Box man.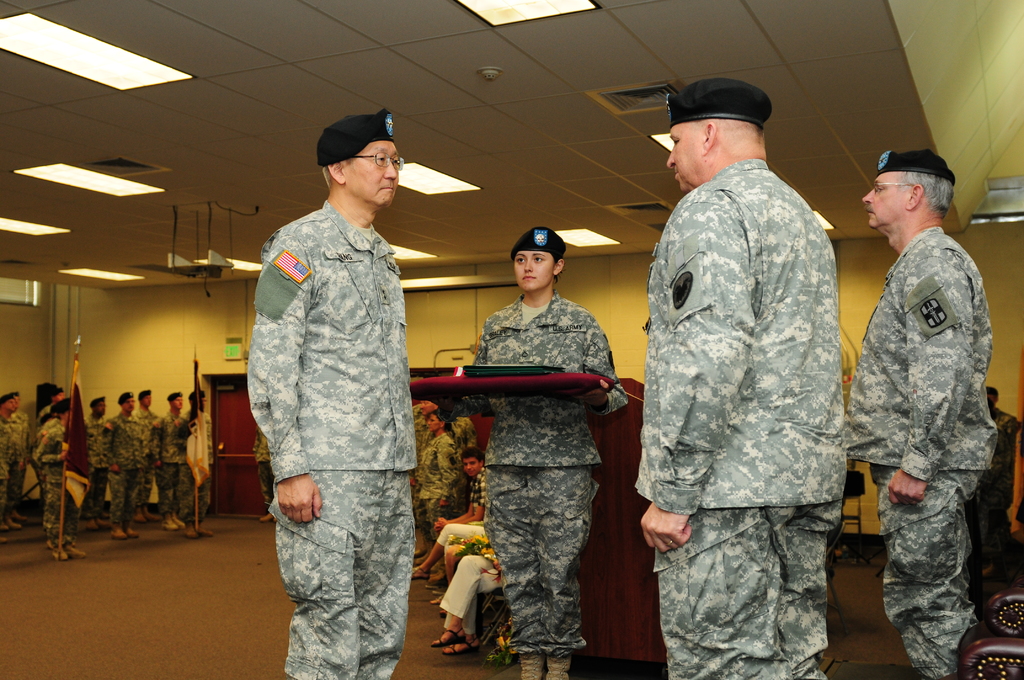
<box>147,391,185,531</box>.
